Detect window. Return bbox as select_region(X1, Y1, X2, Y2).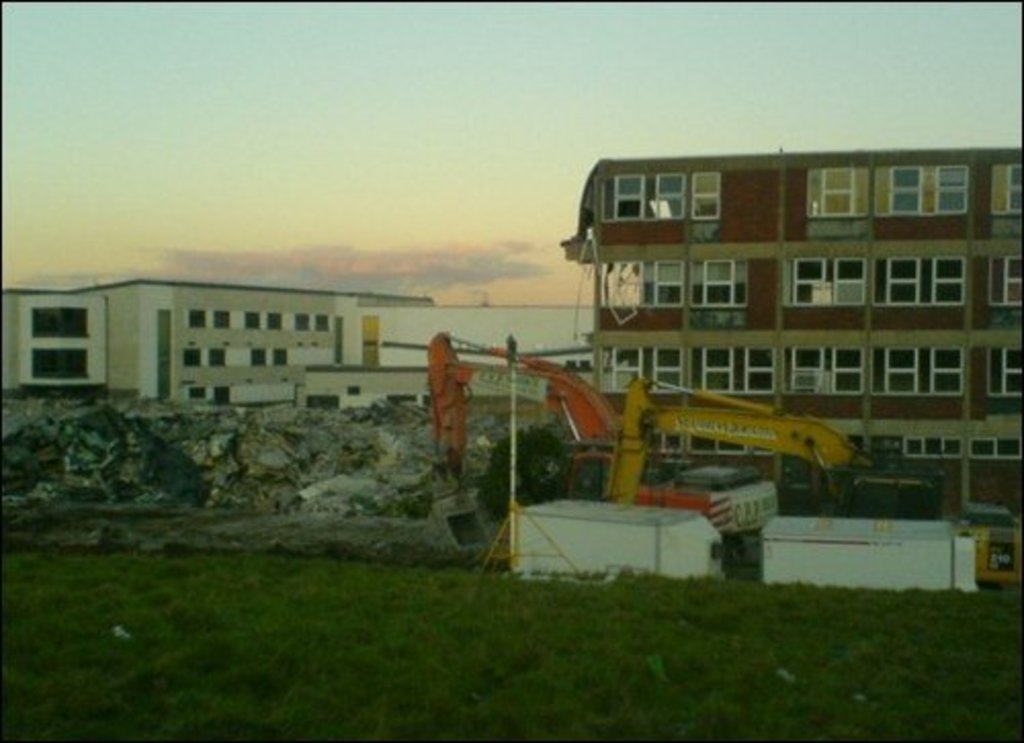
select_region(270, 315, 281, 330).
